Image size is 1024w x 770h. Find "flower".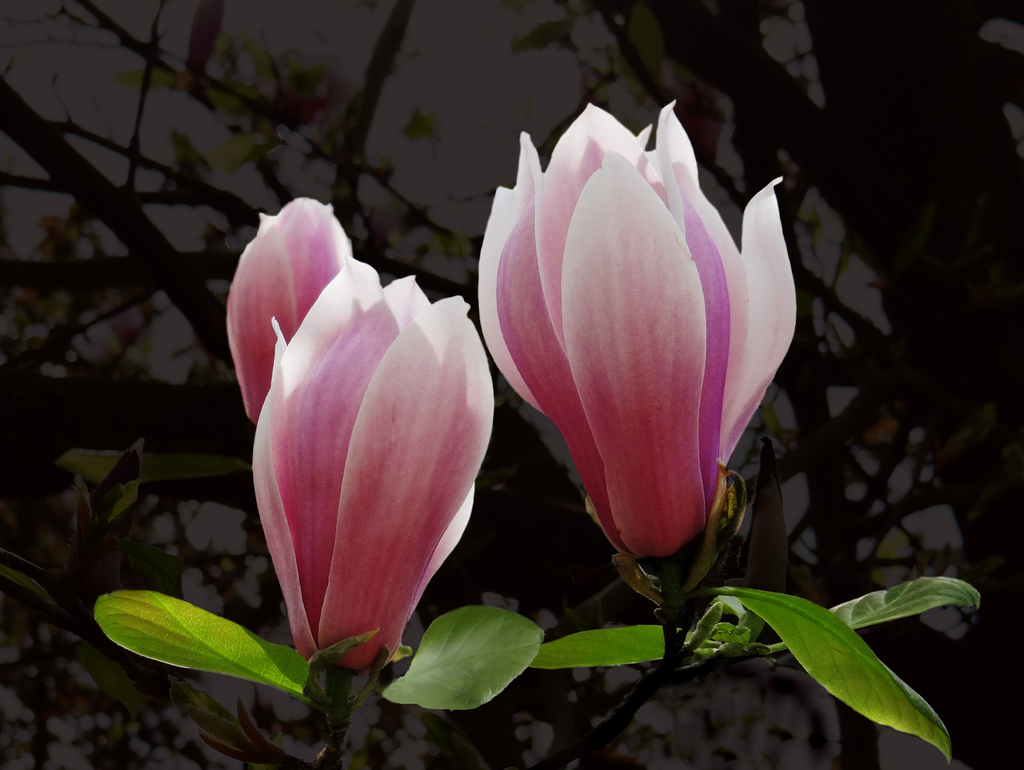
Rect(459, 110, 805, 566).
